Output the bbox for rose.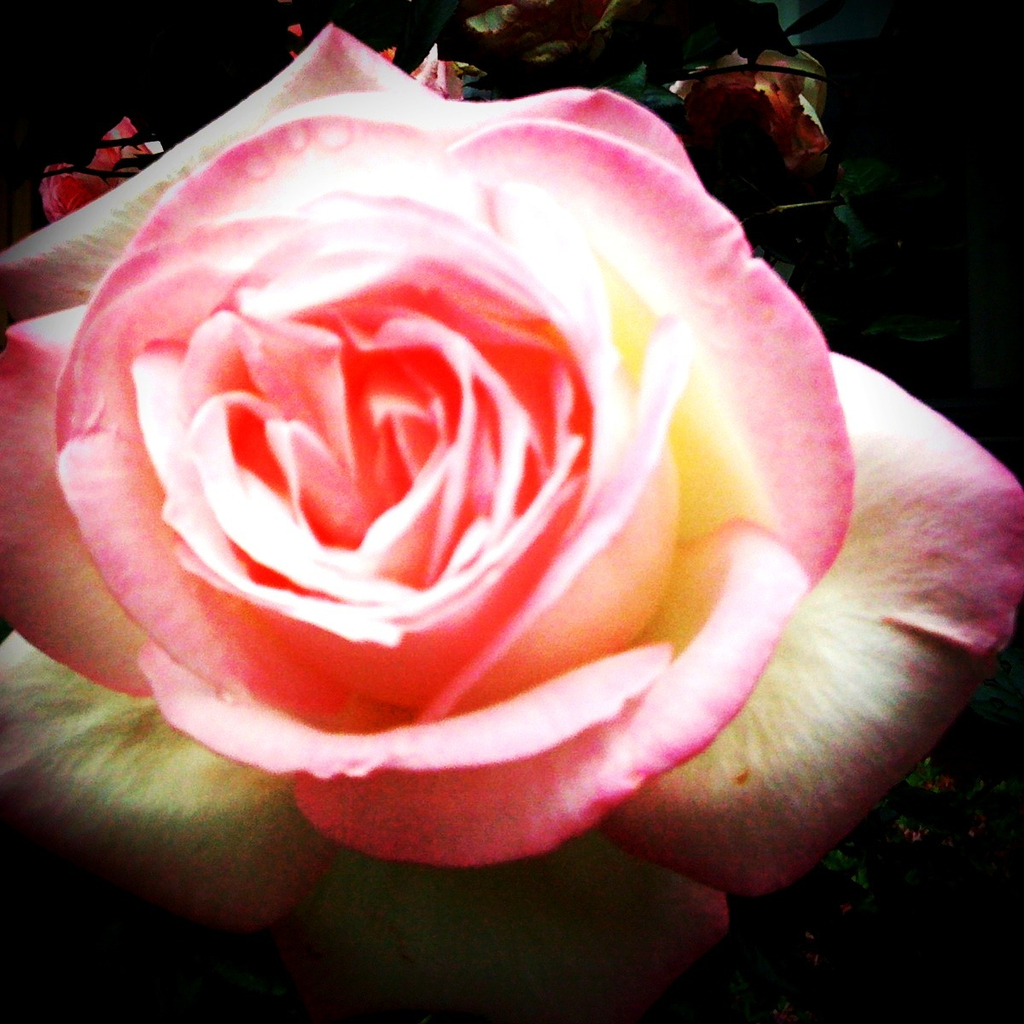
<region>0, 20, 1023, 1023</region>.
